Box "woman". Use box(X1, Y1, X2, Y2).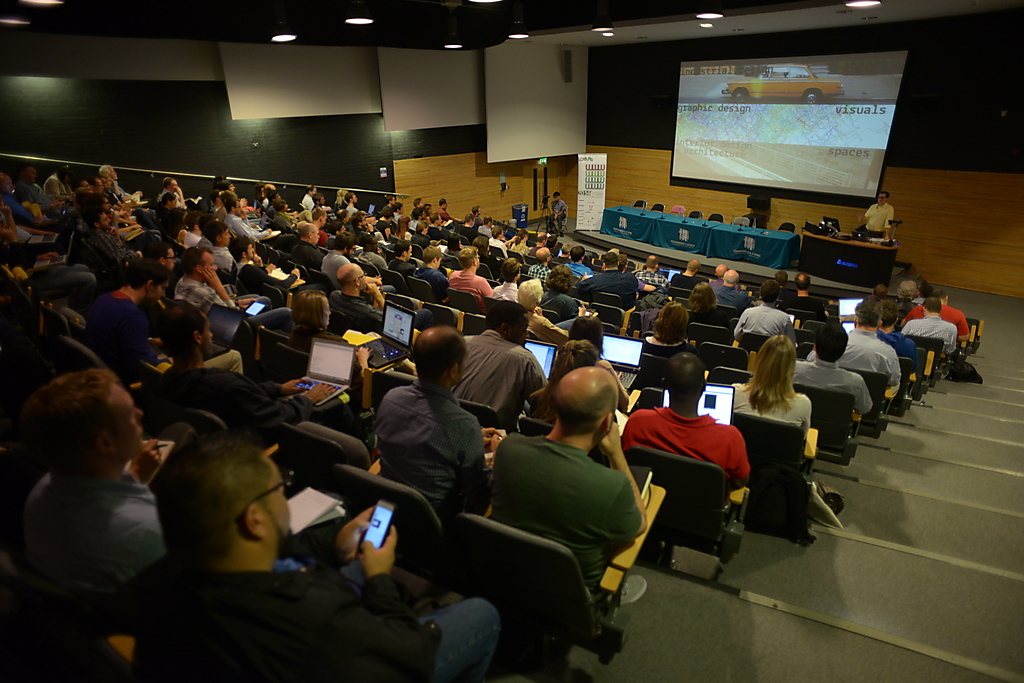
box(545, 235, 561, 259).
